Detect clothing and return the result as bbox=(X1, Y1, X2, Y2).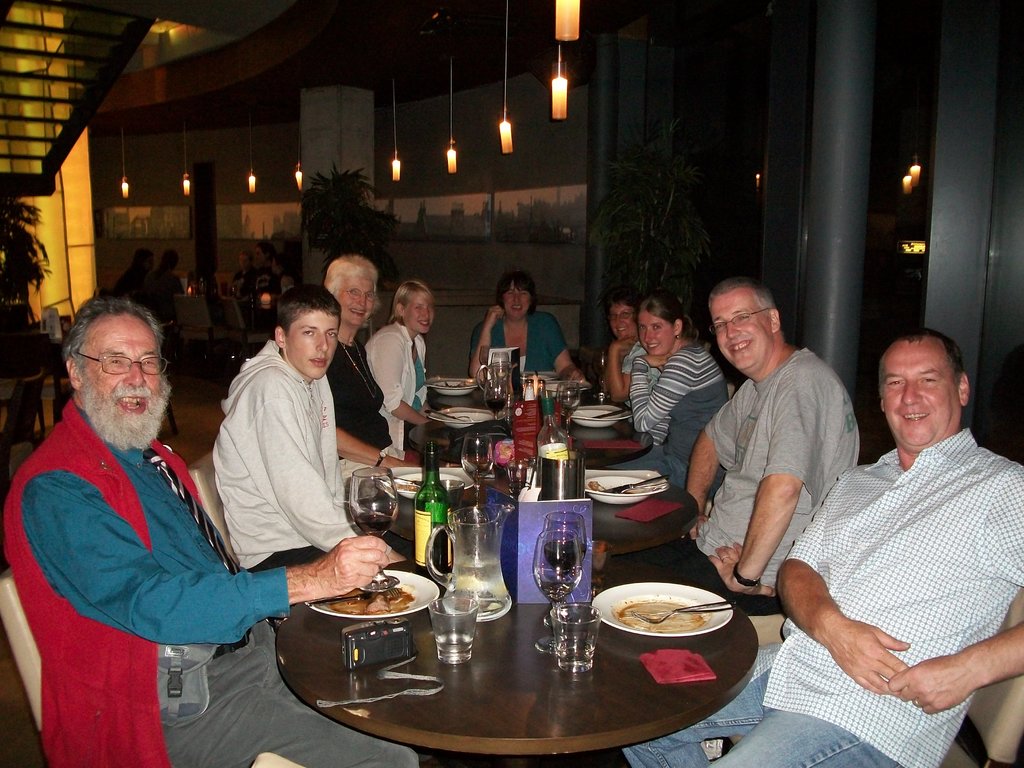
bbox=(605, 346, 732, 495).
